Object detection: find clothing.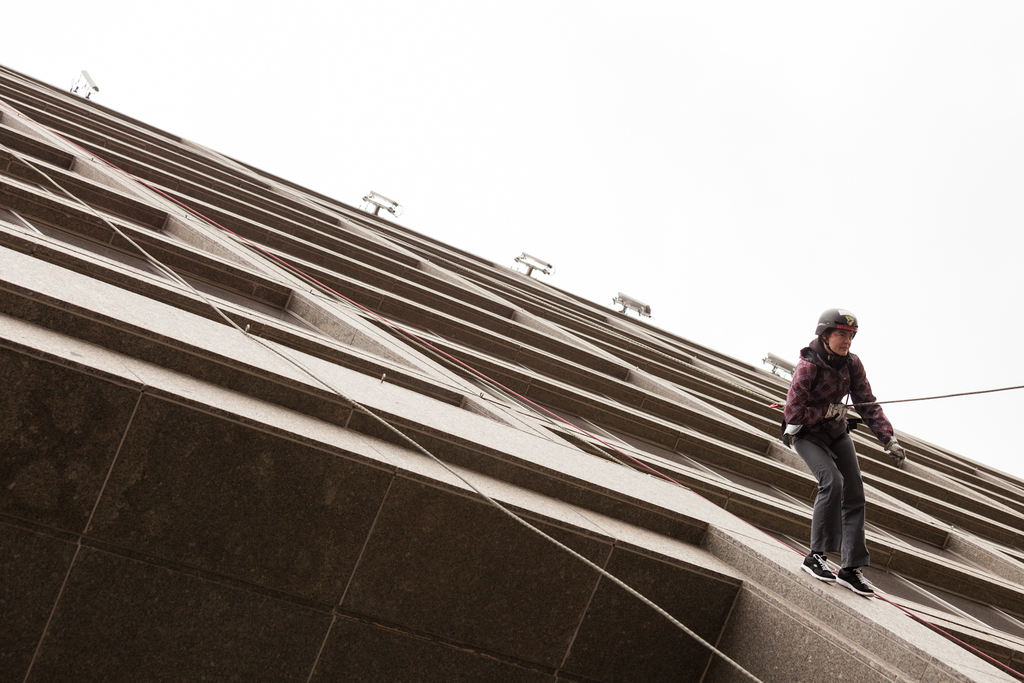
left=773, top=343, right=898, bottom=565.
